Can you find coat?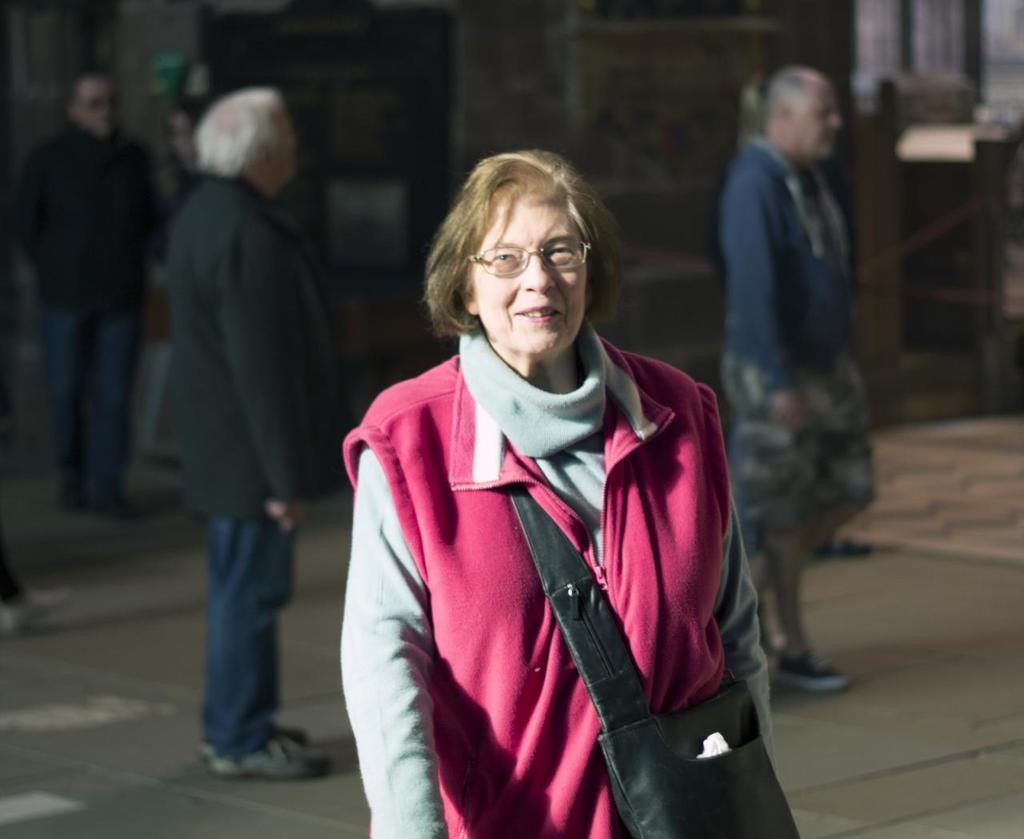
Yes, bounding box: bbox=[342, 355, 732, 836].
